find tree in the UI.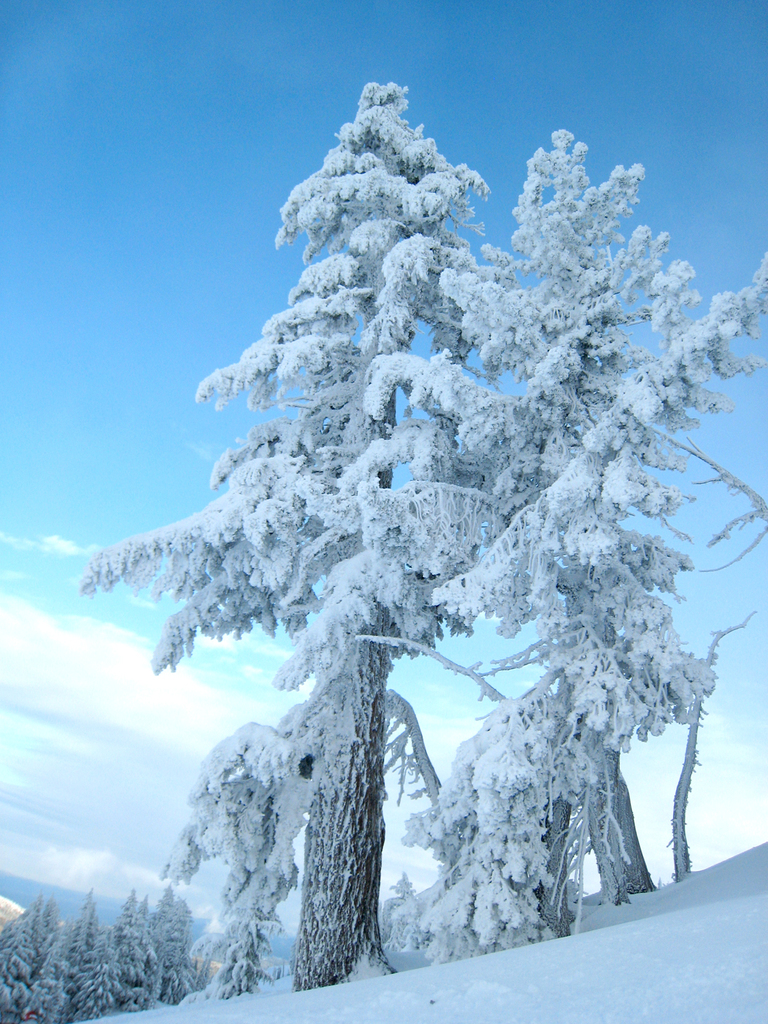
UI element at [319,128,767,944].
